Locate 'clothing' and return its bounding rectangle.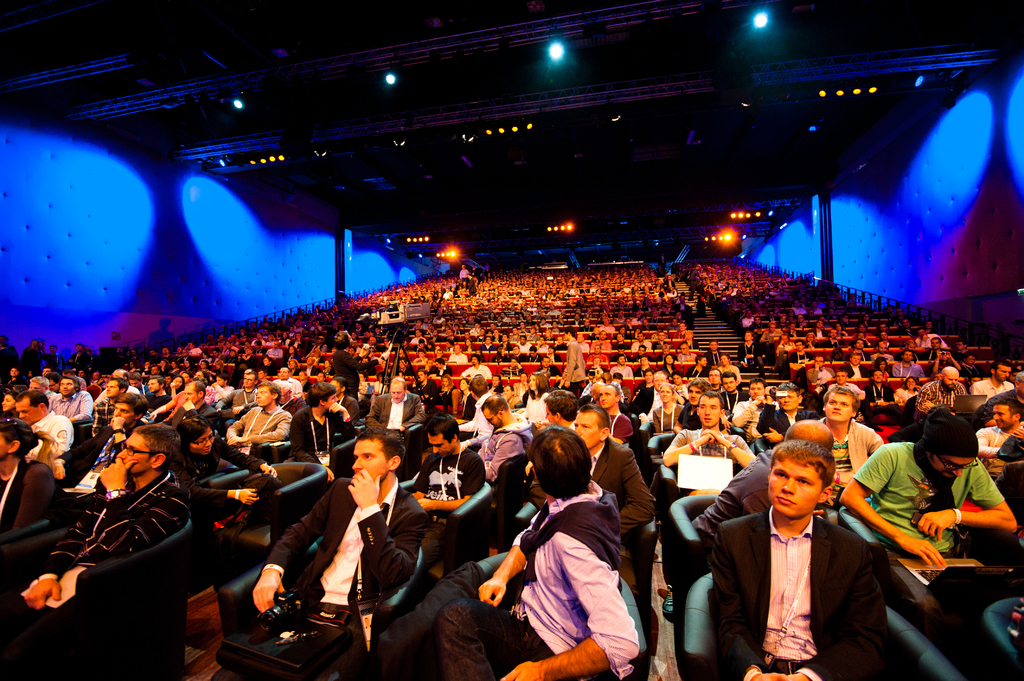
box(365, 392, 424, 429).
